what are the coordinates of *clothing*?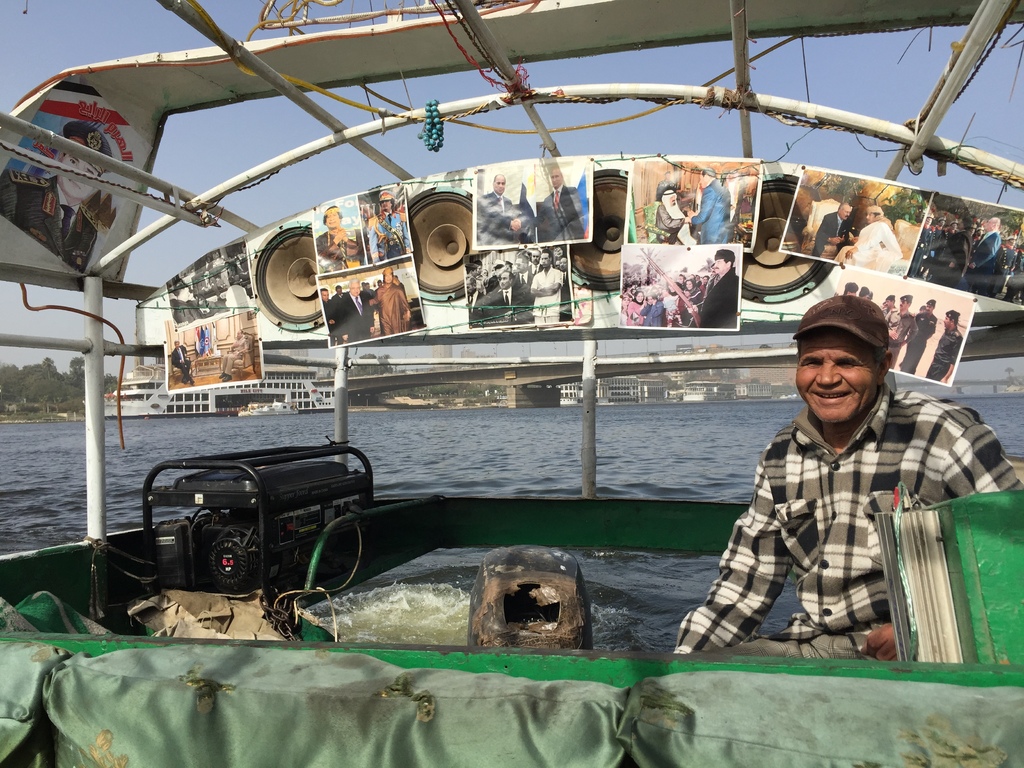
364, 218, 422, 262.
